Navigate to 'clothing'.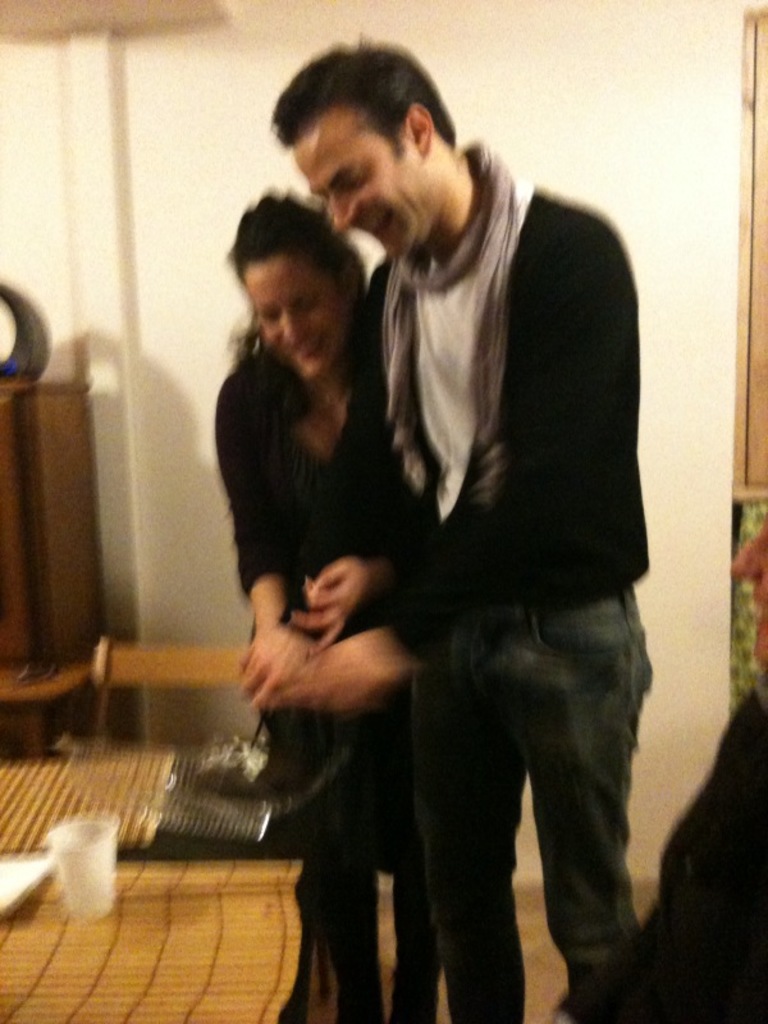
Navigation target: left=216, top=344, right=436, bottom=863.
